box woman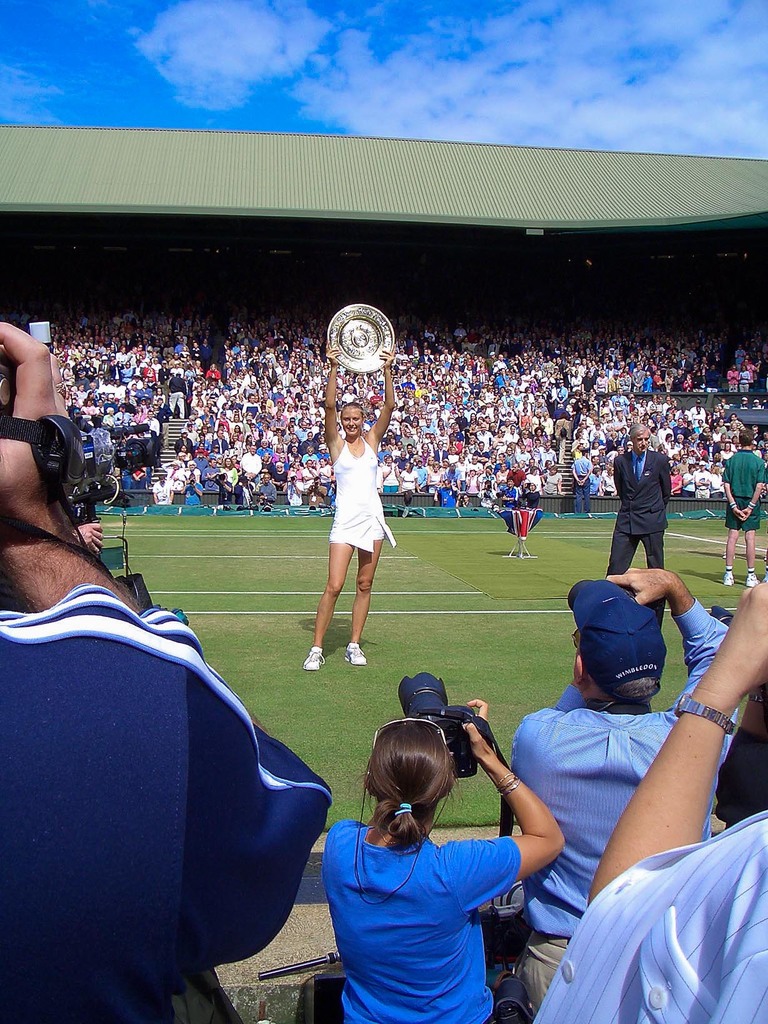
x1=665 y1=433 x2=669 y2=445
